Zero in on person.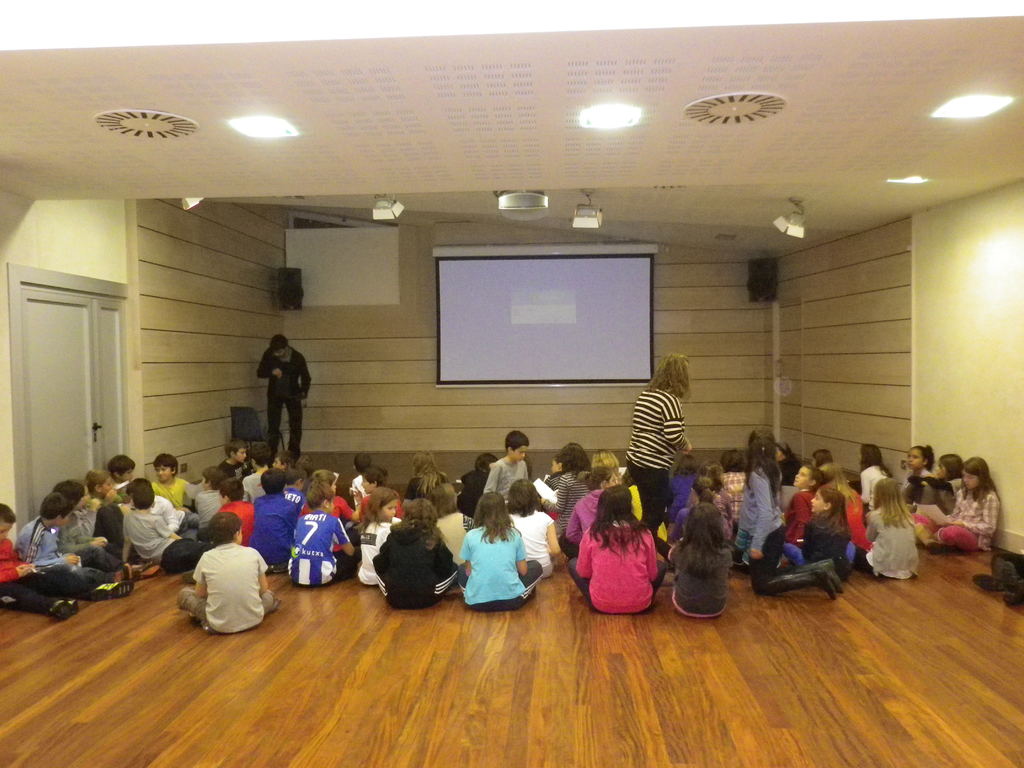
Zeroed in: (345, 452, 372, 506).
